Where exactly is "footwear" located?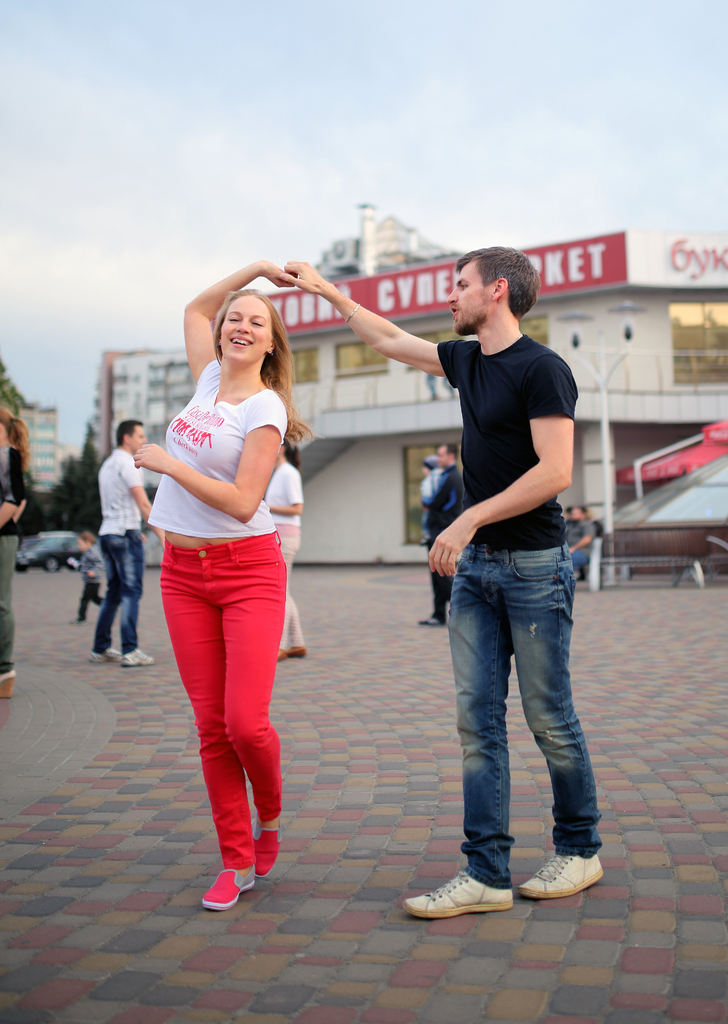
Its bounding box is bbox(419, 614, 444, 629).
